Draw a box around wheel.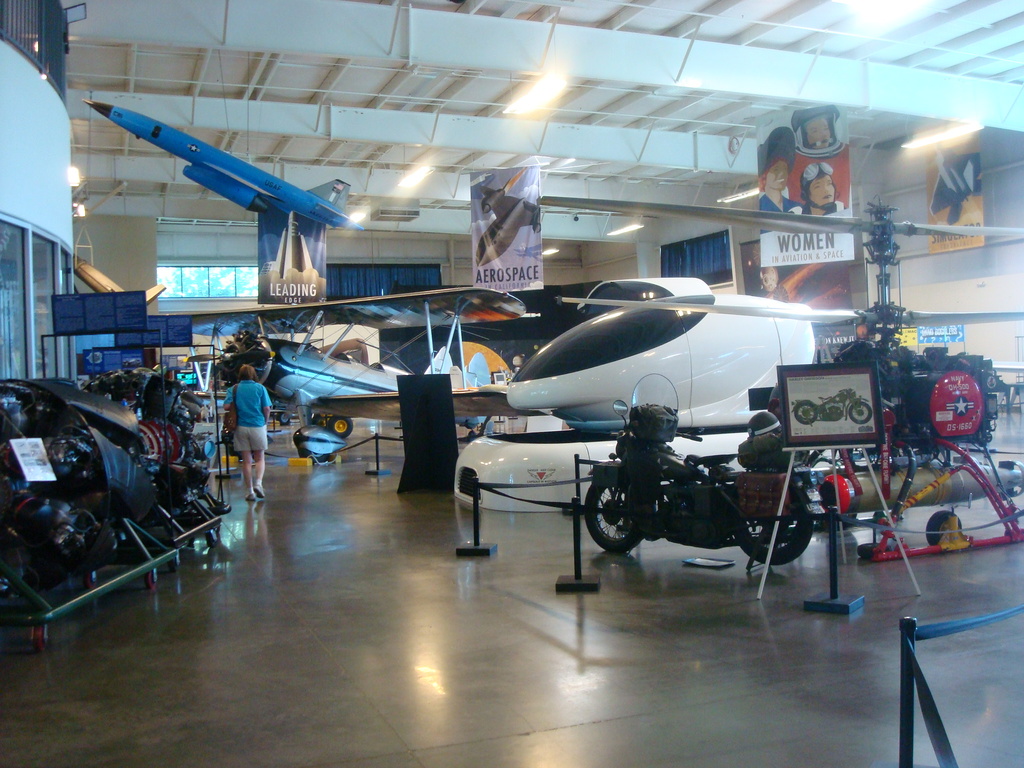
849 399 874 424.
